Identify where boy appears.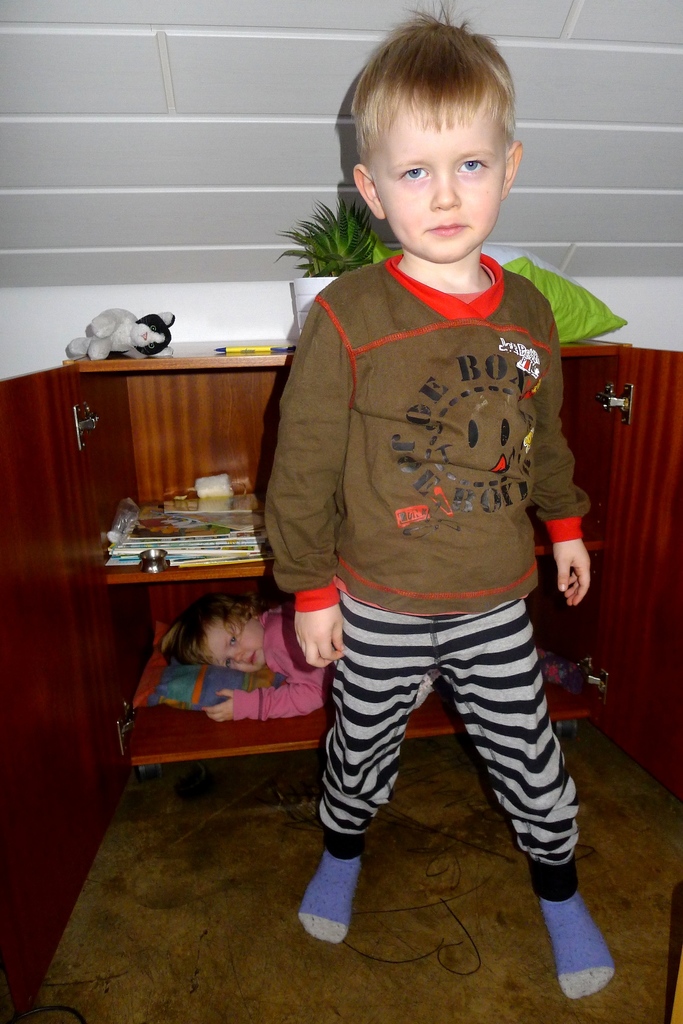
Appears at l=282, t=22, r=590, b=986.
